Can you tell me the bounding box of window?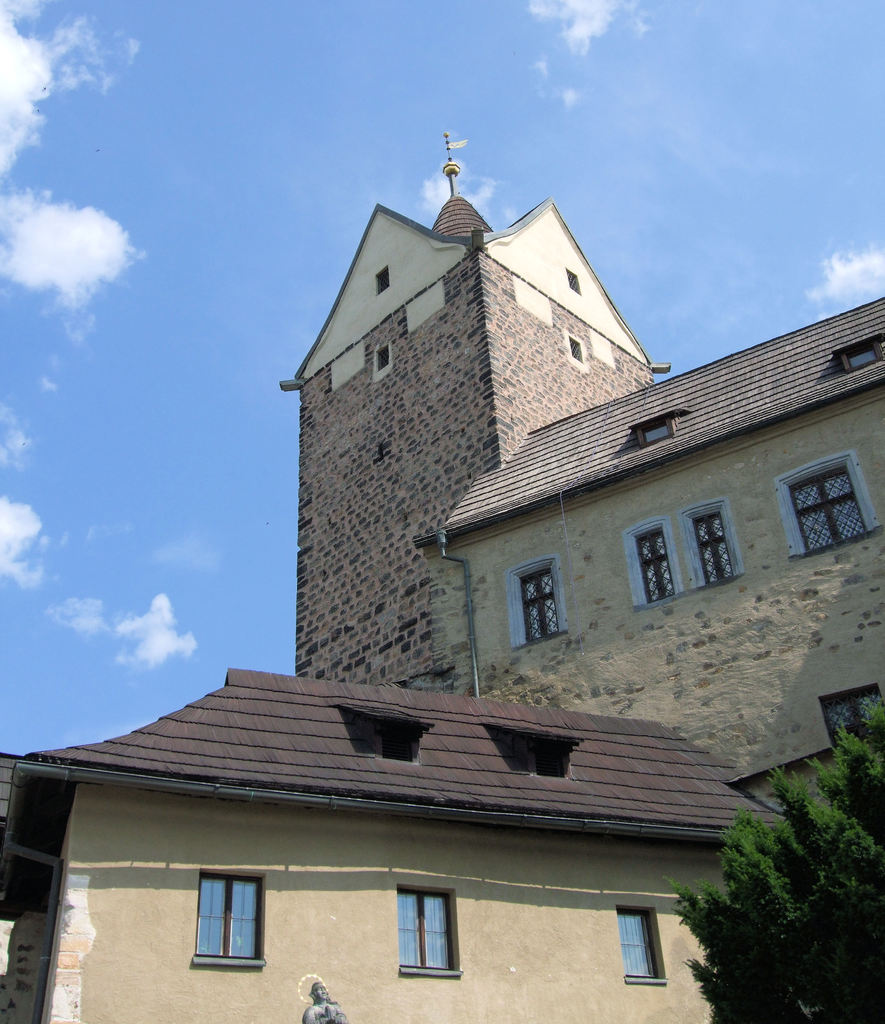
773:454:881:563.
